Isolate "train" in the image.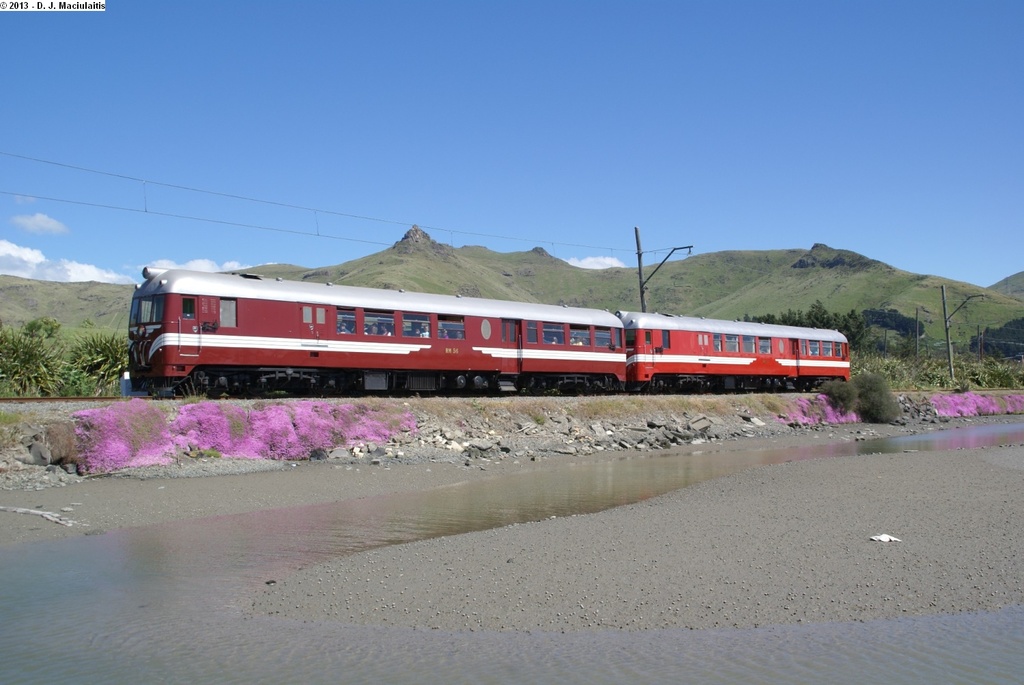
Isolated region: <bbox>123, 269, 850, 398</bbox>.
